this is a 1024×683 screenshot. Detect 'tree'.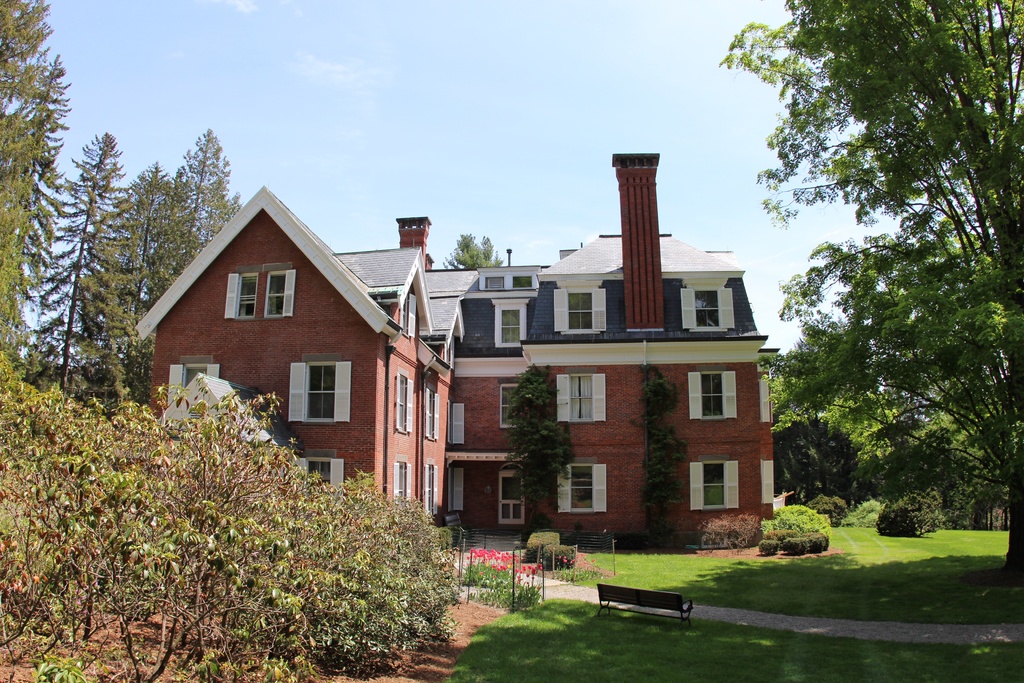
bbox(0, 0, 51, 367).
